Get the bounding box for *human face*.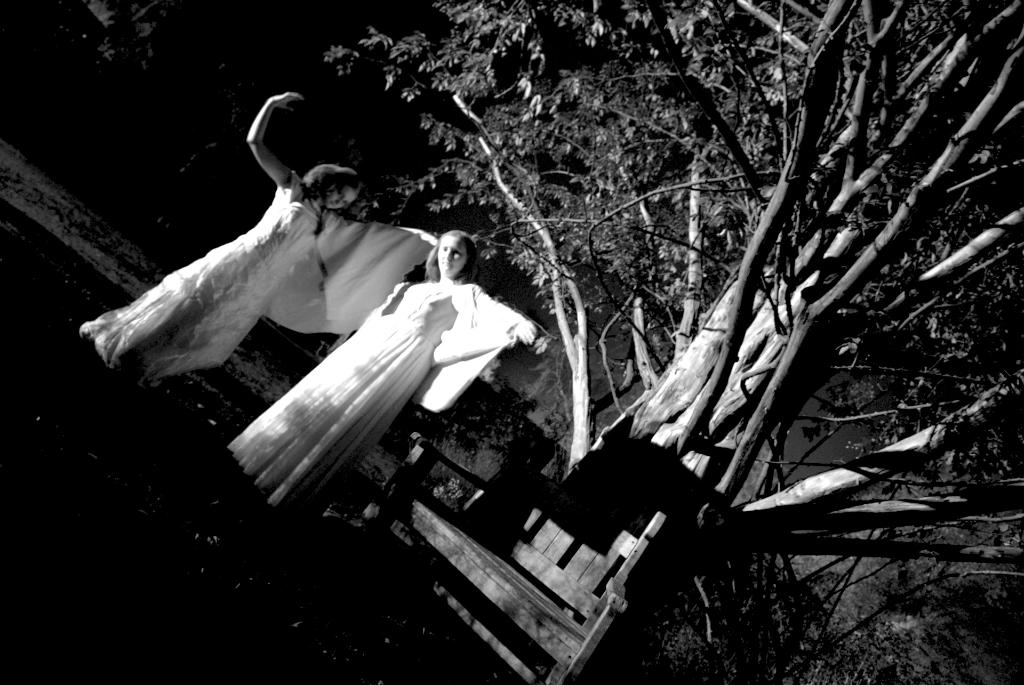
pyautogui.locateOnScreen(440, 239, 465, 268).
